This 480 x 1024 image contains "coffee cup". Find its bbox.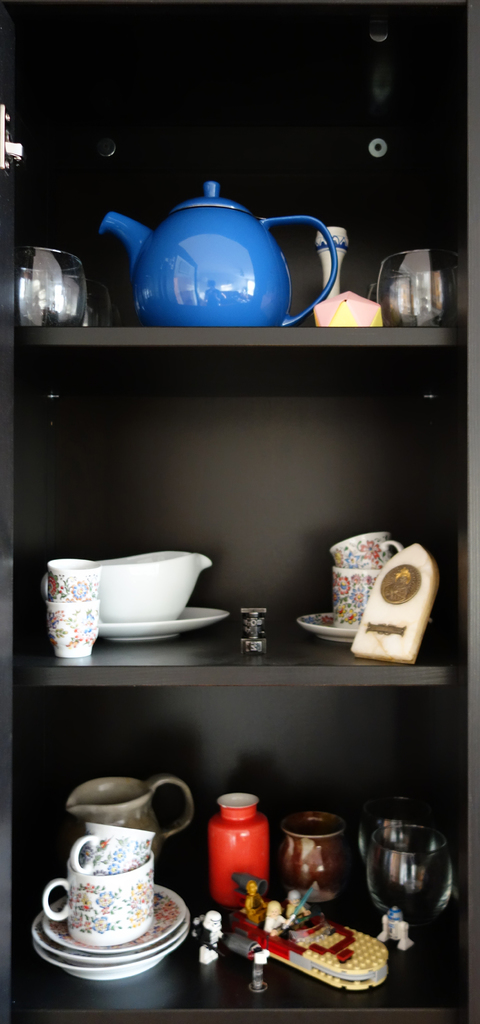
40/859/161/951.
